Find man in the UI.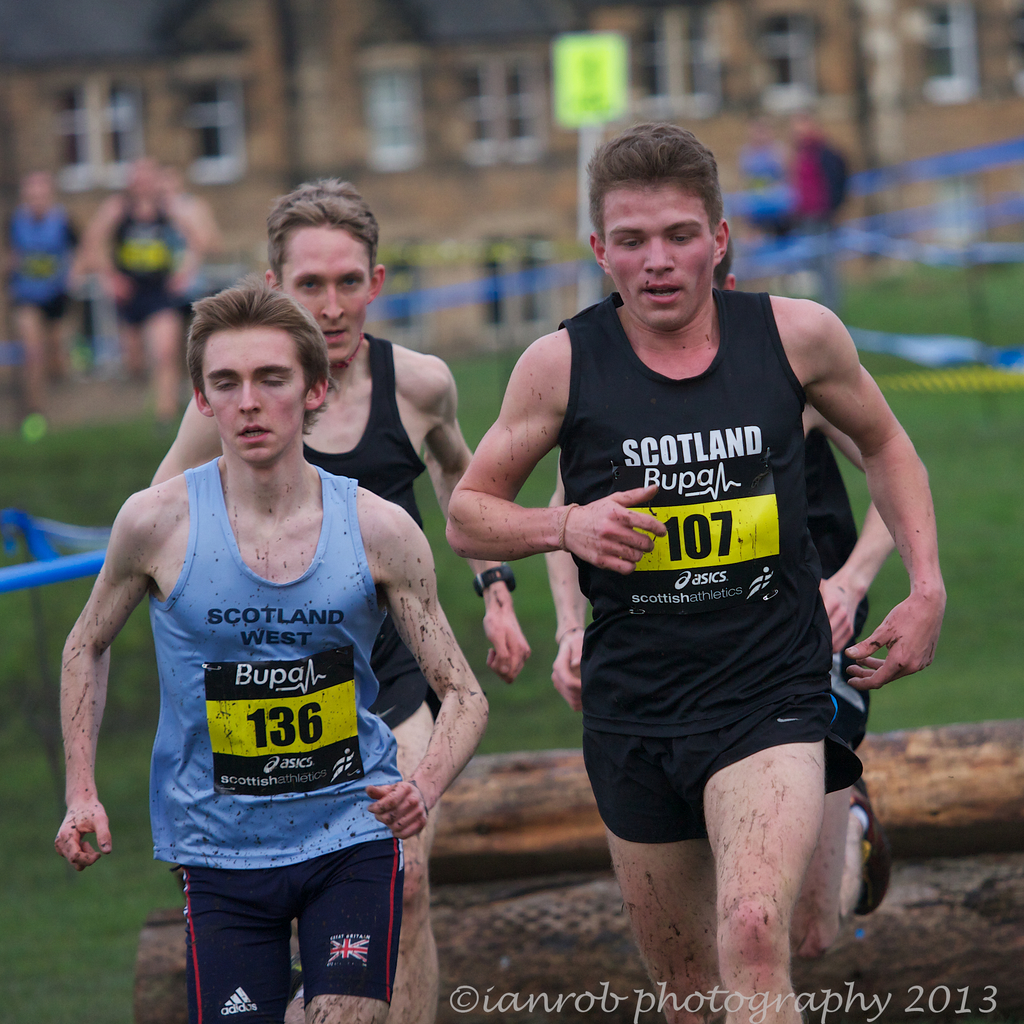
UI element at [left=83, top=151, right=211, bottom=419].
